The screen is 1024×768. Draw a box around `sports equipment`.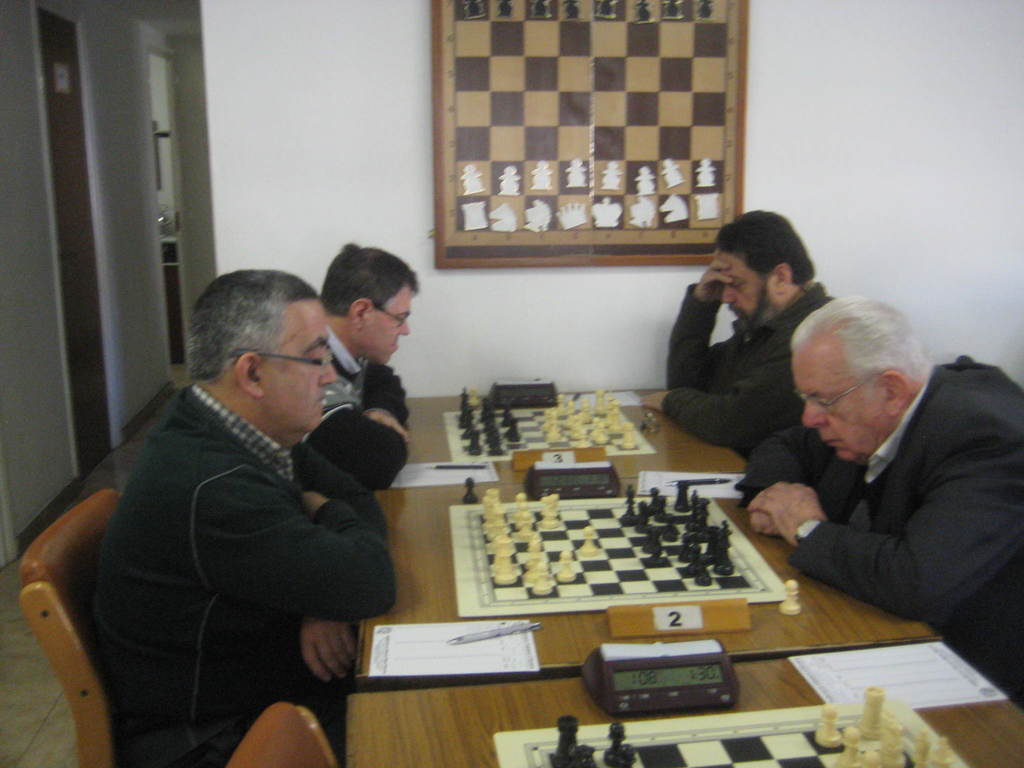
<box>449,381,655,460</box>.
